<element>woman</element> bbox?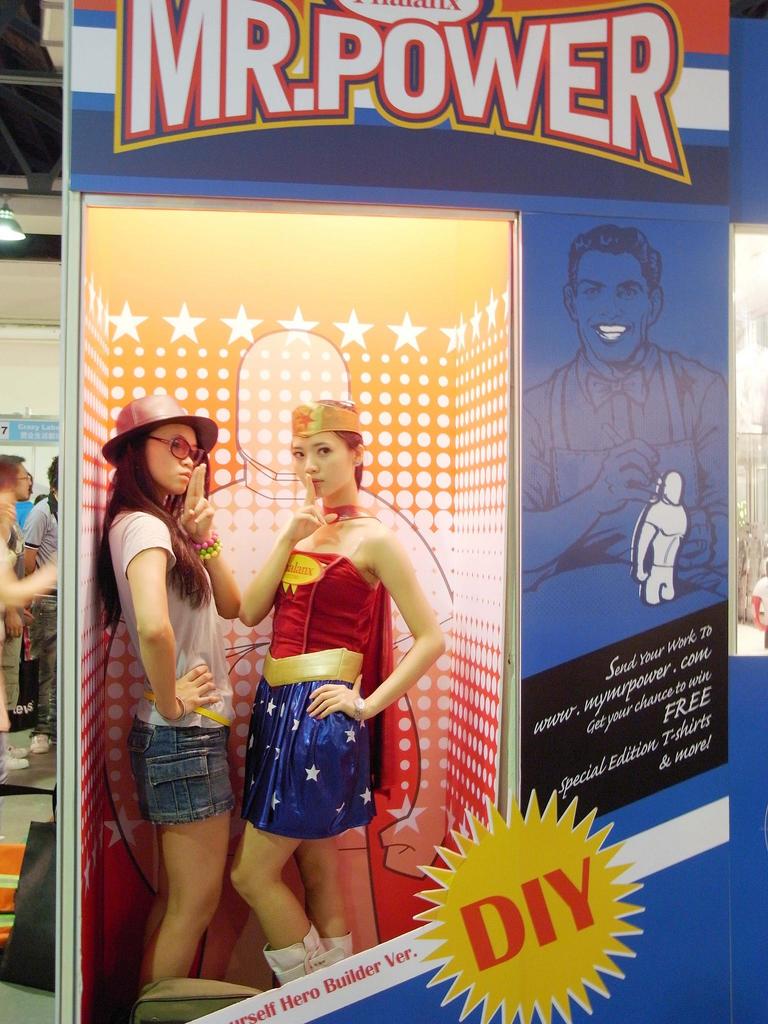
<box>79,377,249,972</box>
